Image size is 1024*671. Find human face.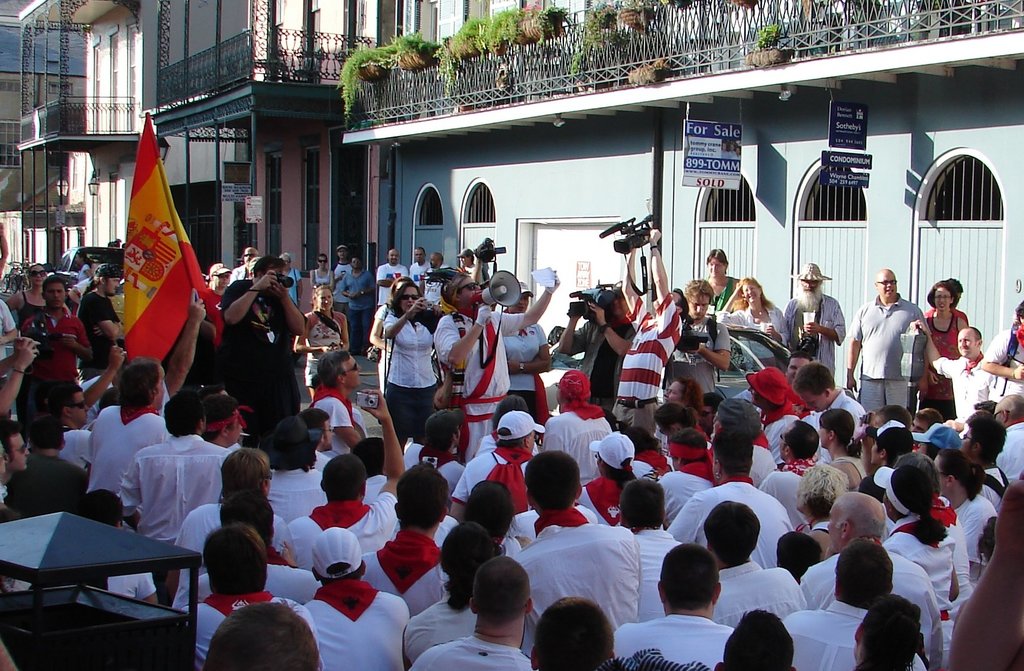
bbox(742, 280, 760, 303).
